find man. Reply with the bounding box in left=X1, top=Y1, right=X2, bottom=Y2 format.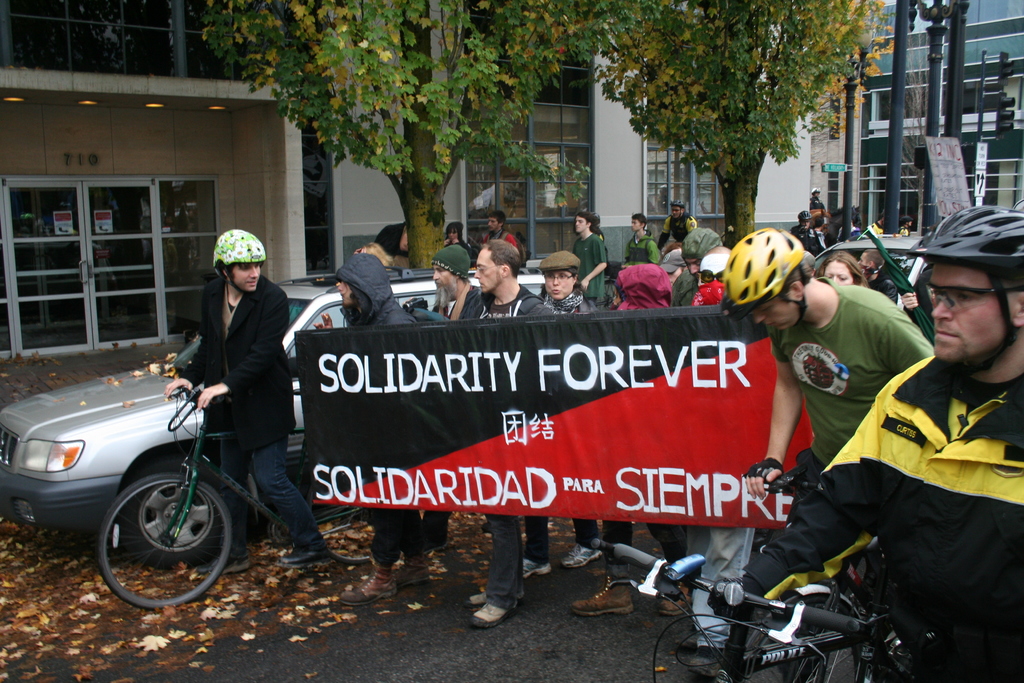
left=309, top=249, right=430, bottom=604.
